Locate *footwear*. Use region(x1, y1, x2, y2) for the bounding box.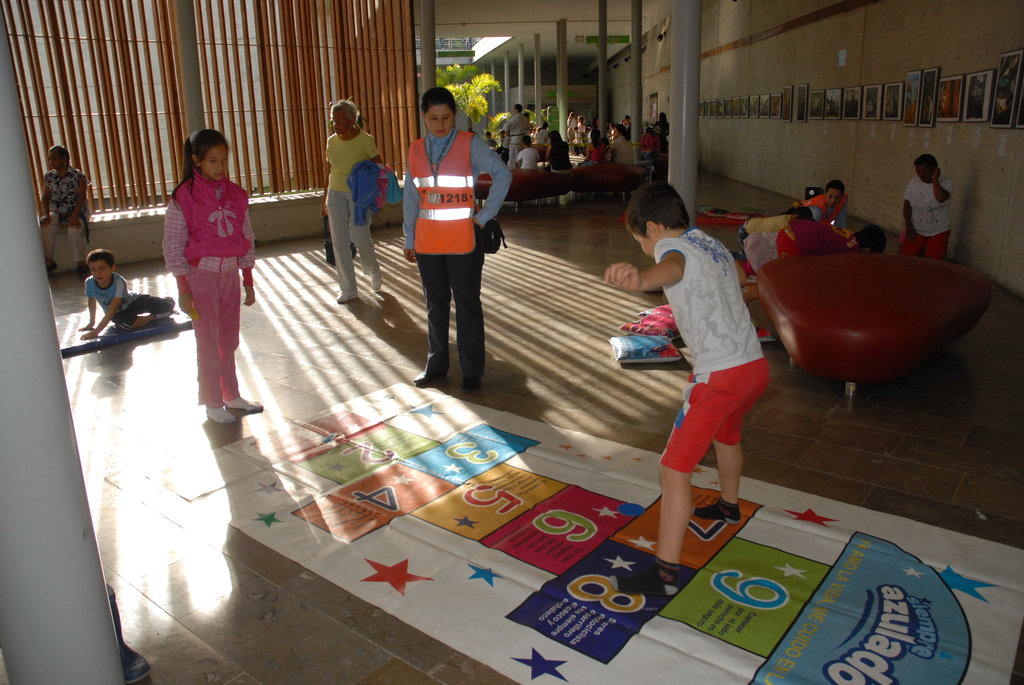
region(460, 374, 486, 396).
